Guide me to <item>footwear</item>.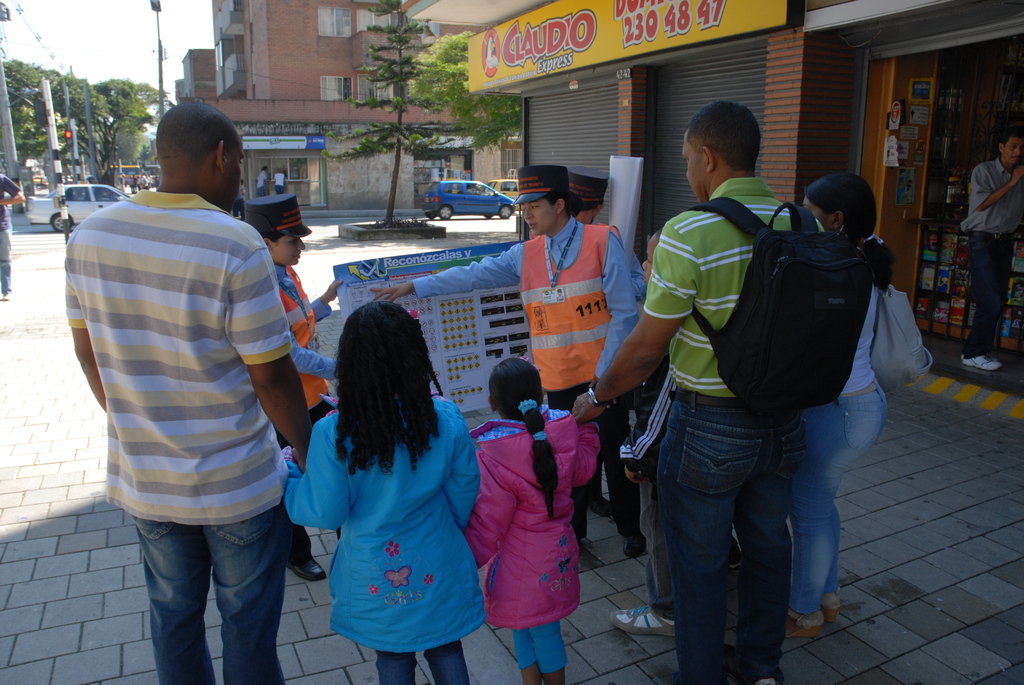
Guidance: x1=826 y1=588 x2=845 y2=625.
